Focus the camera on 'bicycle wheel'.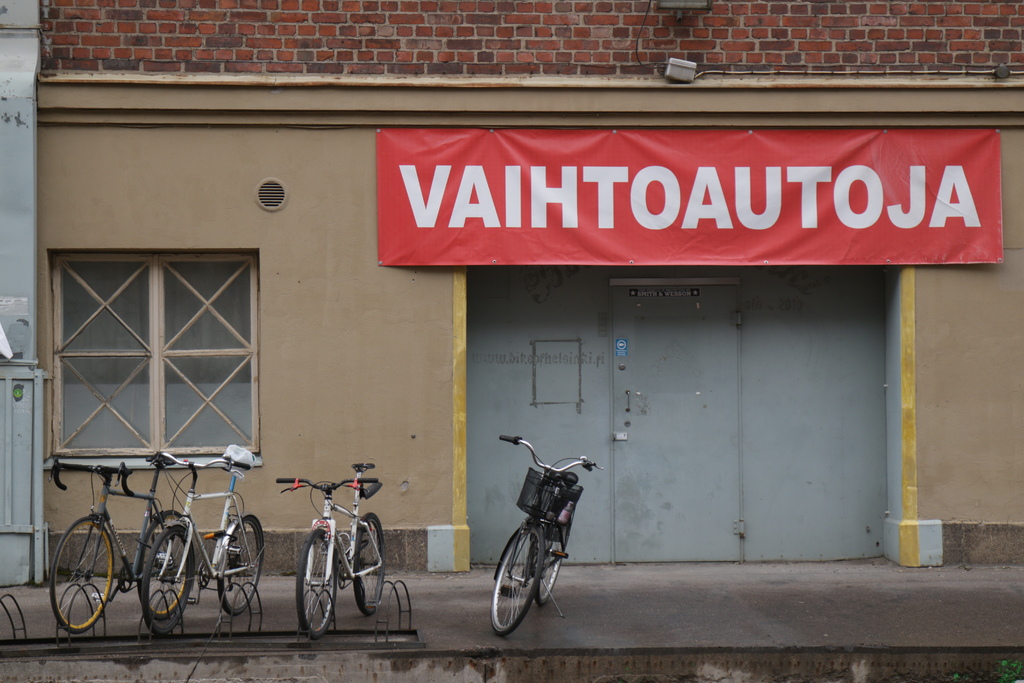
Focus region: x1=294 y1=531 x2=339 y2=641.
